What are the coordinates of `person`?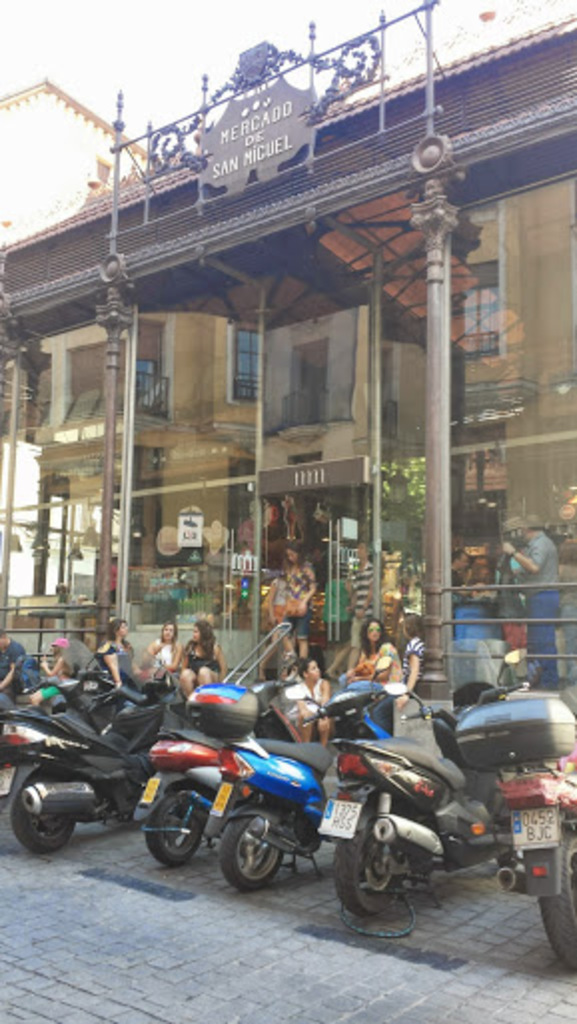
(left=355, top=619, right=401, bottom=681).
